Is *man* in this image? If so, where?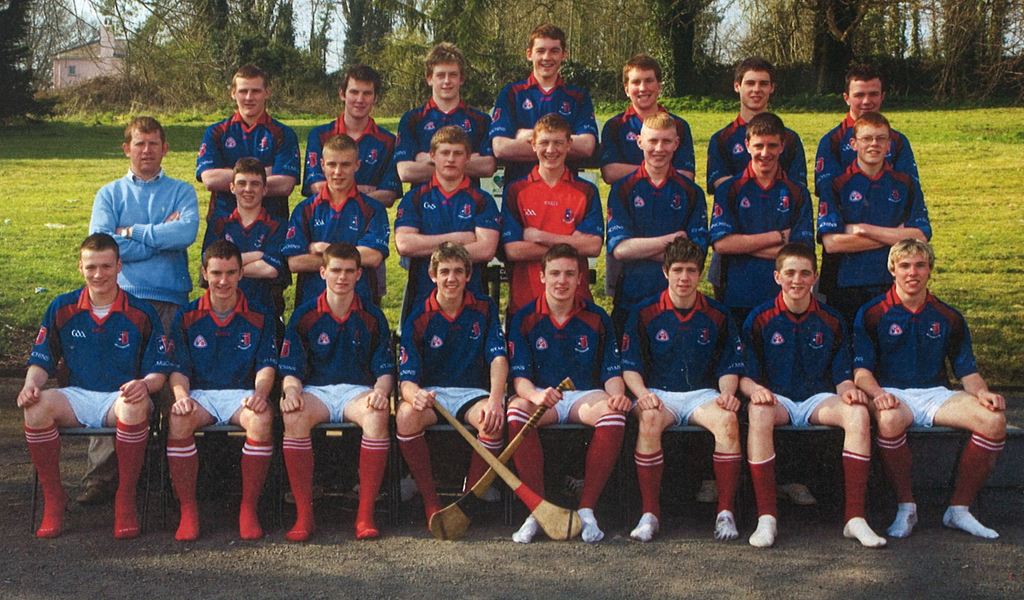
Yes, at Rect(727, 244, 890, 551).
